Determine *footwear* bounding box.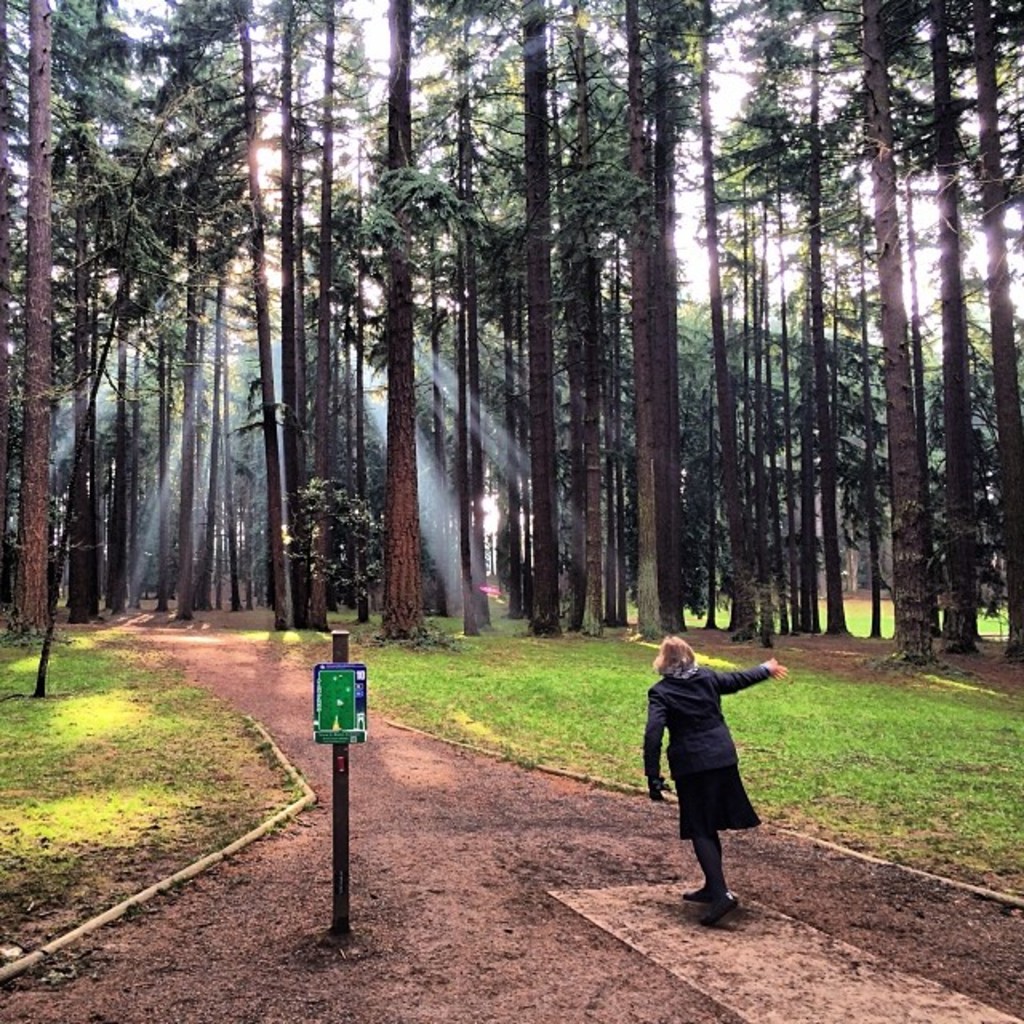
Determined: {"x1": 682, "y1": 880, "x2": 722, "y2": 902}.
